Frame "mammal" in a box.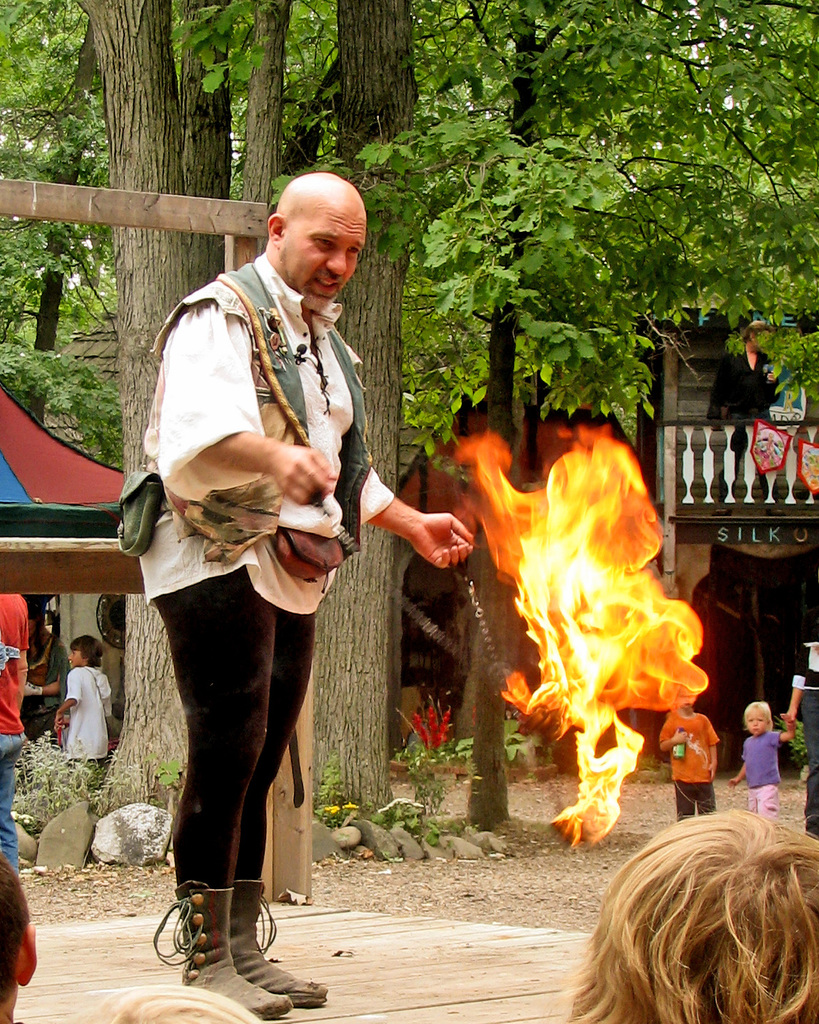
658, 686, 721, 815.
